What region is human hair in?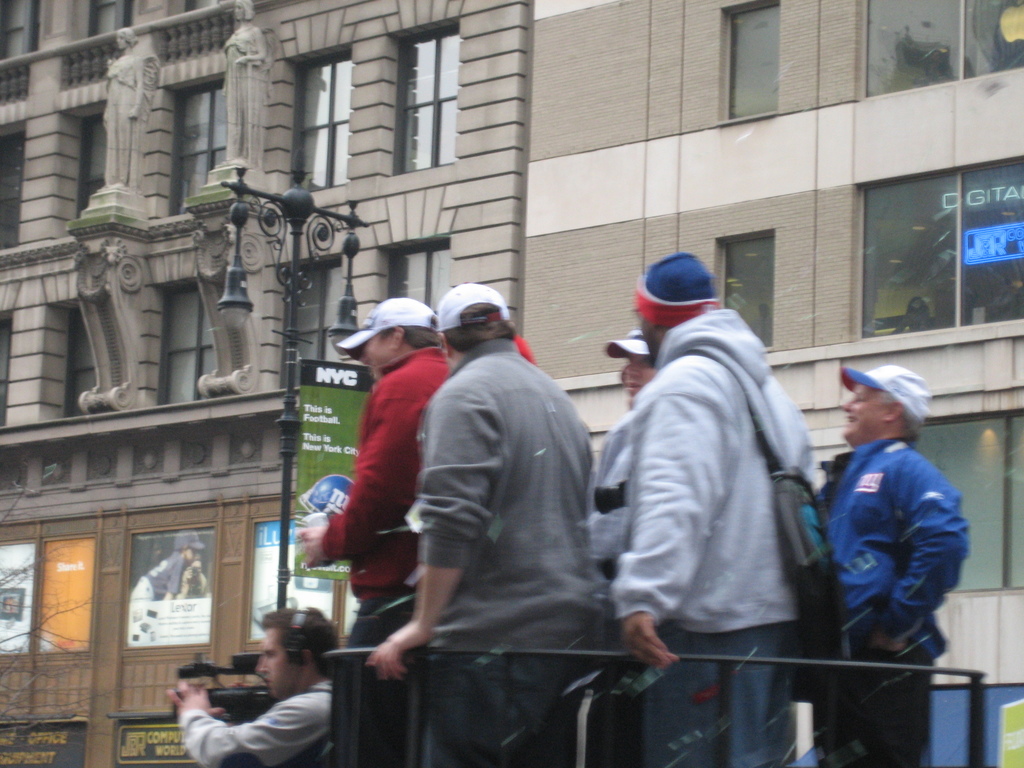
x1=439 y1=303 x2=517 y2=358.
